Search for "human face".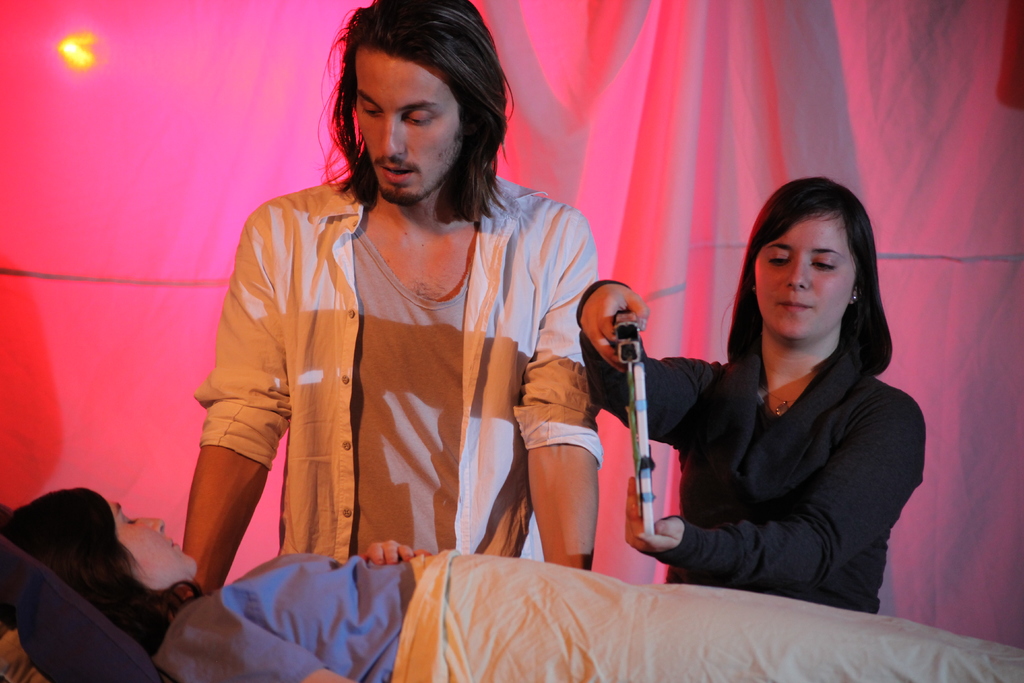
Found at bbox=(353, 44, 464, 201).
